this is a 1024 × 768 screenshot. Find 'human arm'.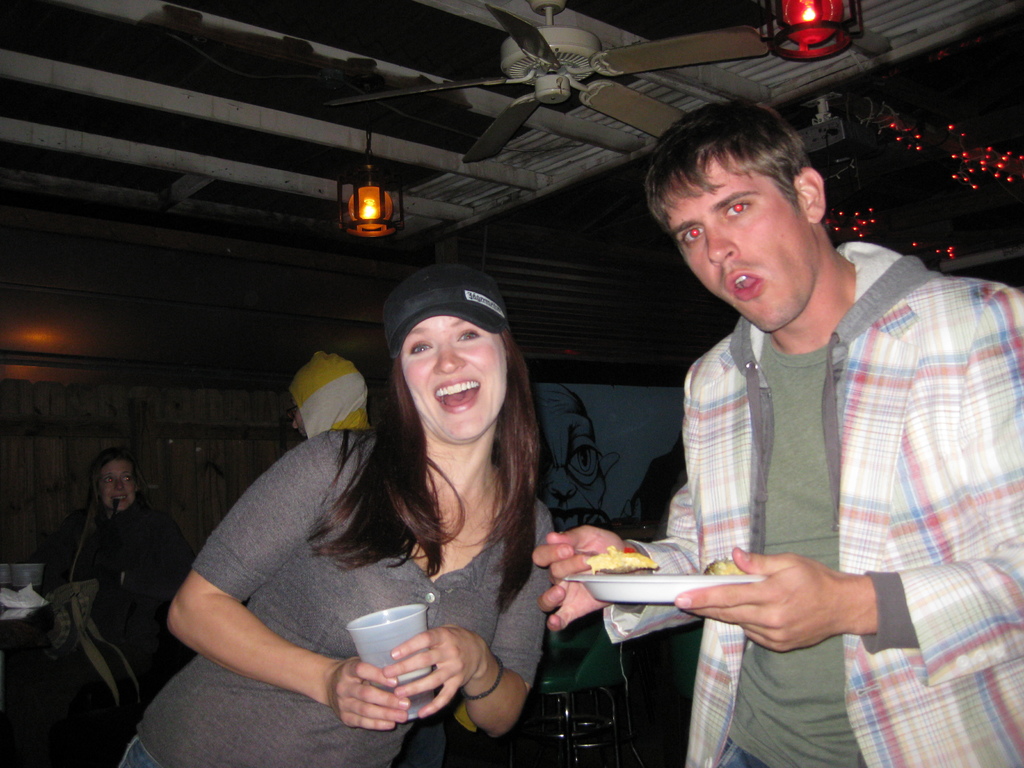
Bounding box: 525,484,691,639.
